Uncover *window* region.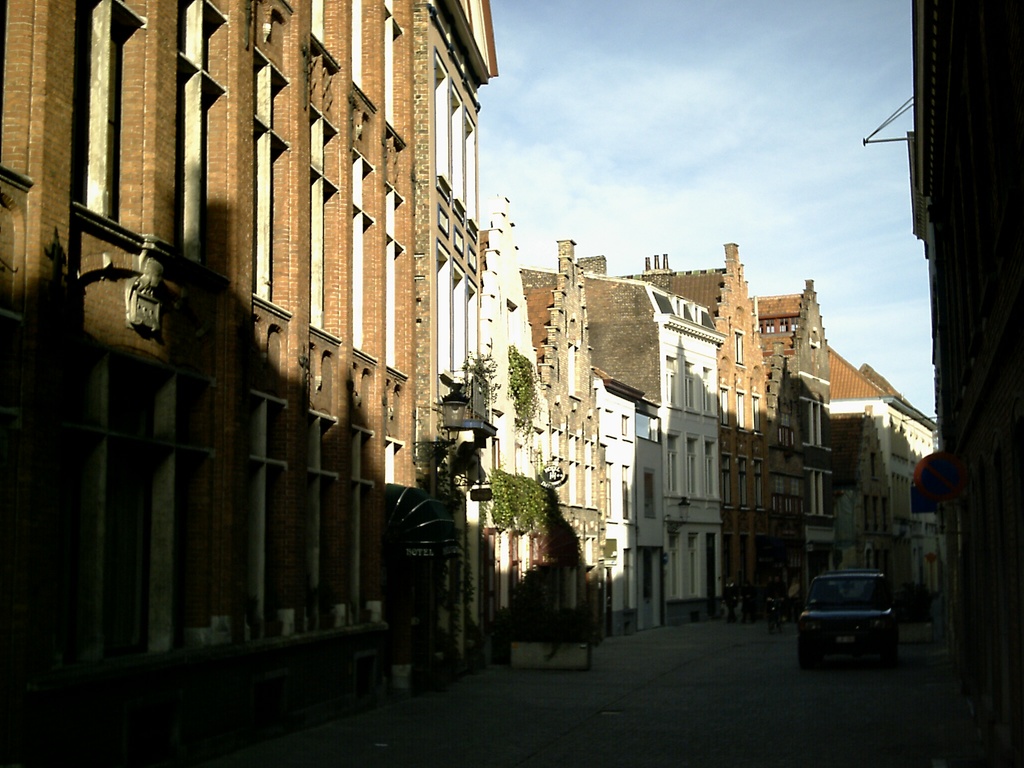
Uncovered: [left=606, top=410, right=616, bottom=437].
